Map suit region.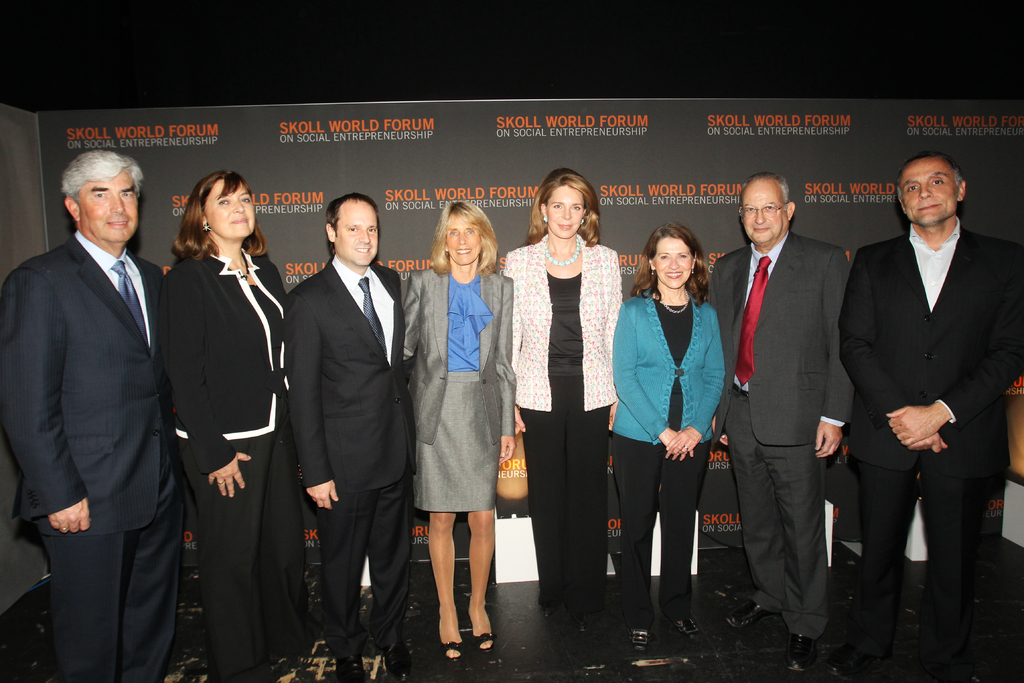
Mapped to x1=406, y1=258, x2=515, y2=447.
